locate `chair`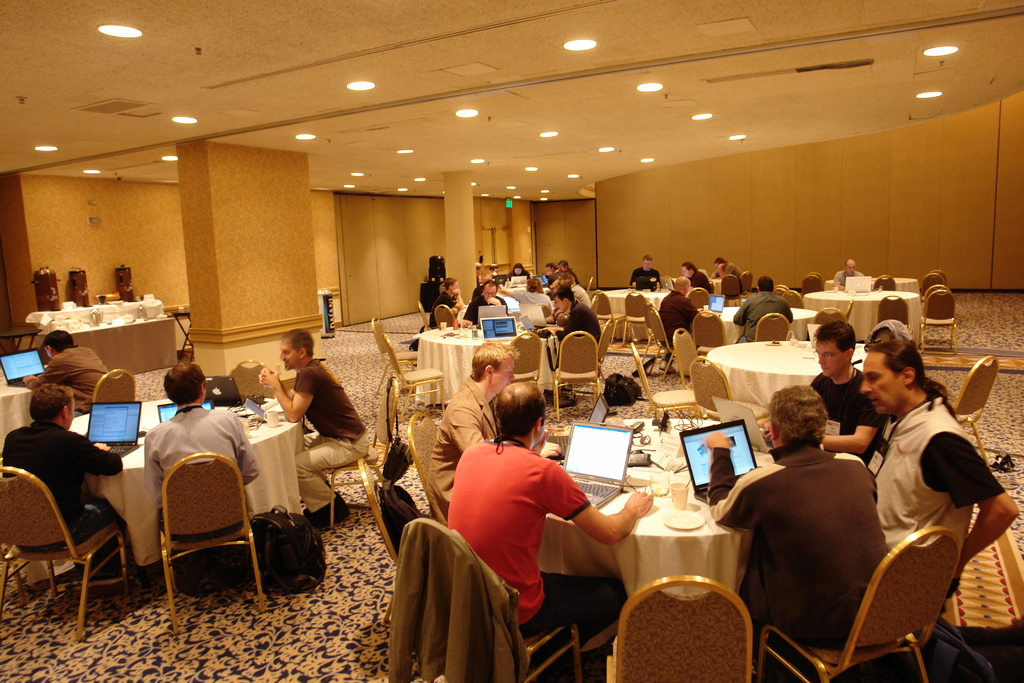
[400,523,586,682]
